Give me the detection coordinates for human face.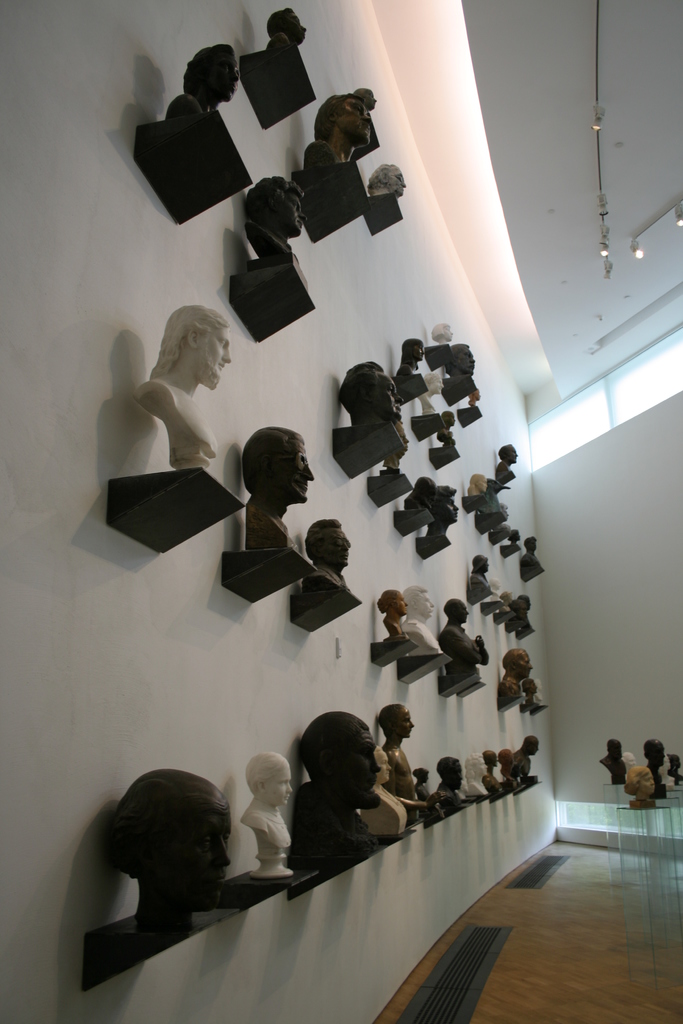
(left=193, top=327, right=232, bottom=390).
